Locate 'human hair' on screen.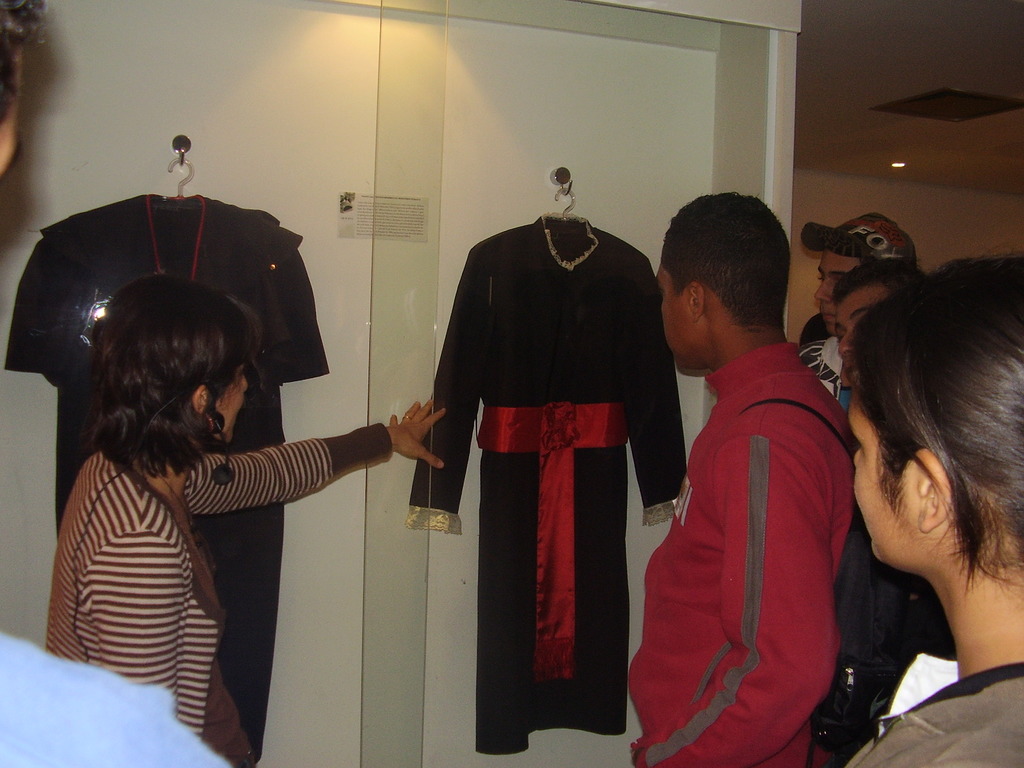
On screen at (left=832, top=257, right=932, bottom=300).
